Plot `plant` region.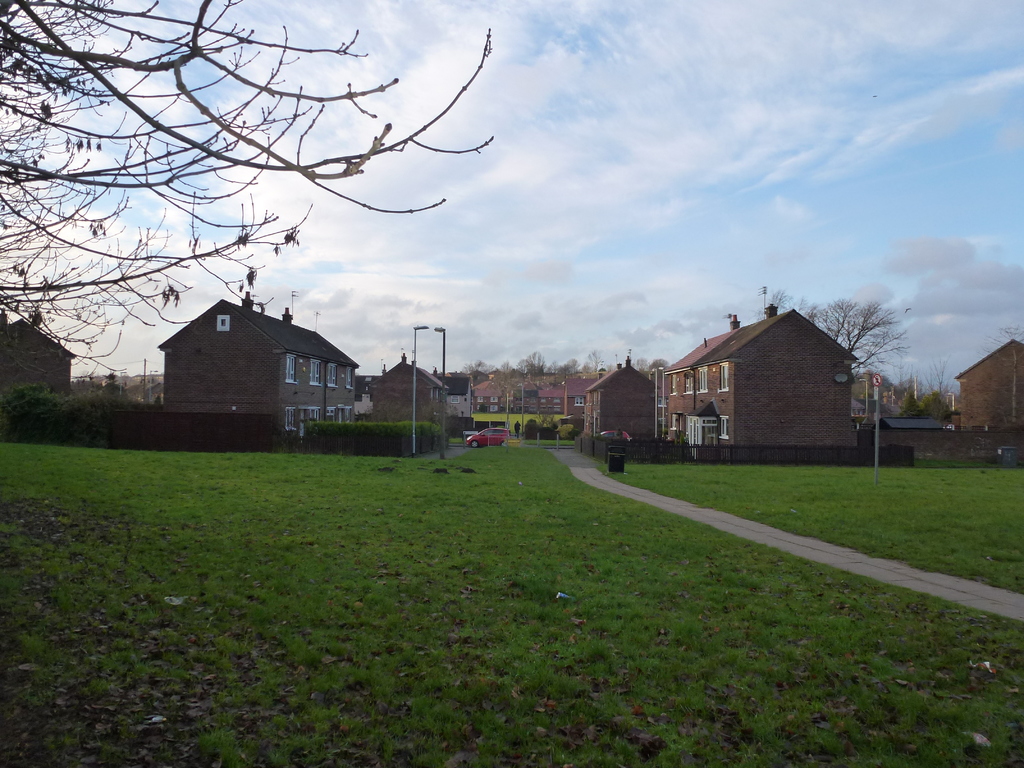
Plotted at left=306, top=417, right=444, bottom=458.
